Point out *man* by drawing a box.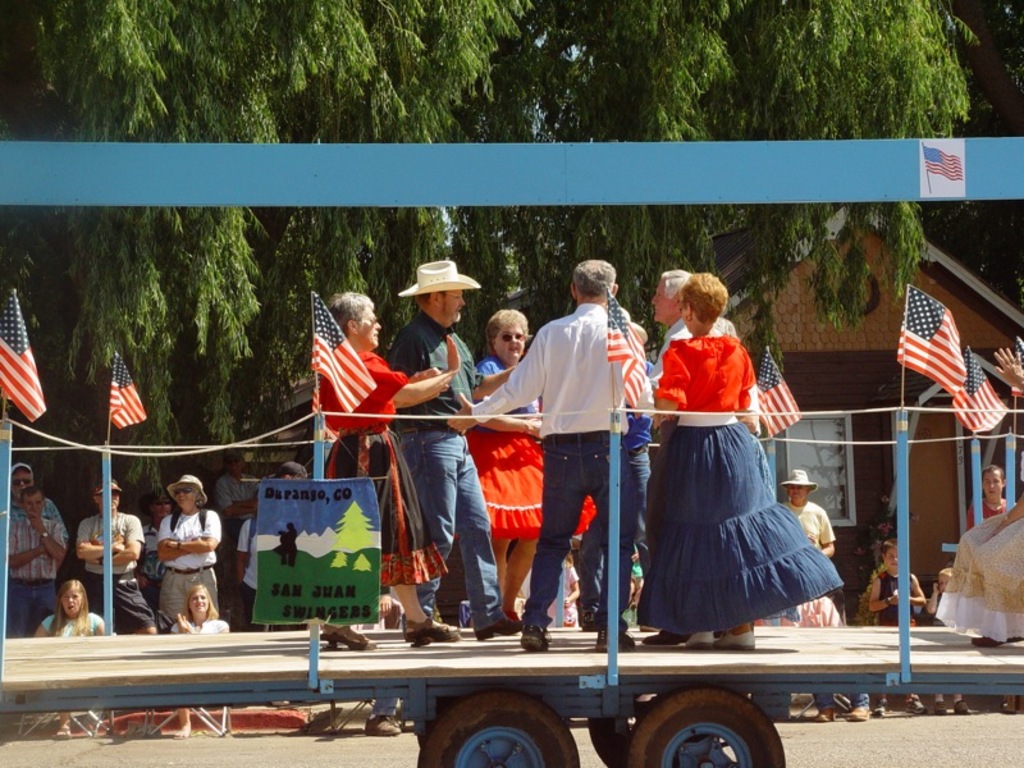
<bbox>648, 269, 723, 648</bbox>.
